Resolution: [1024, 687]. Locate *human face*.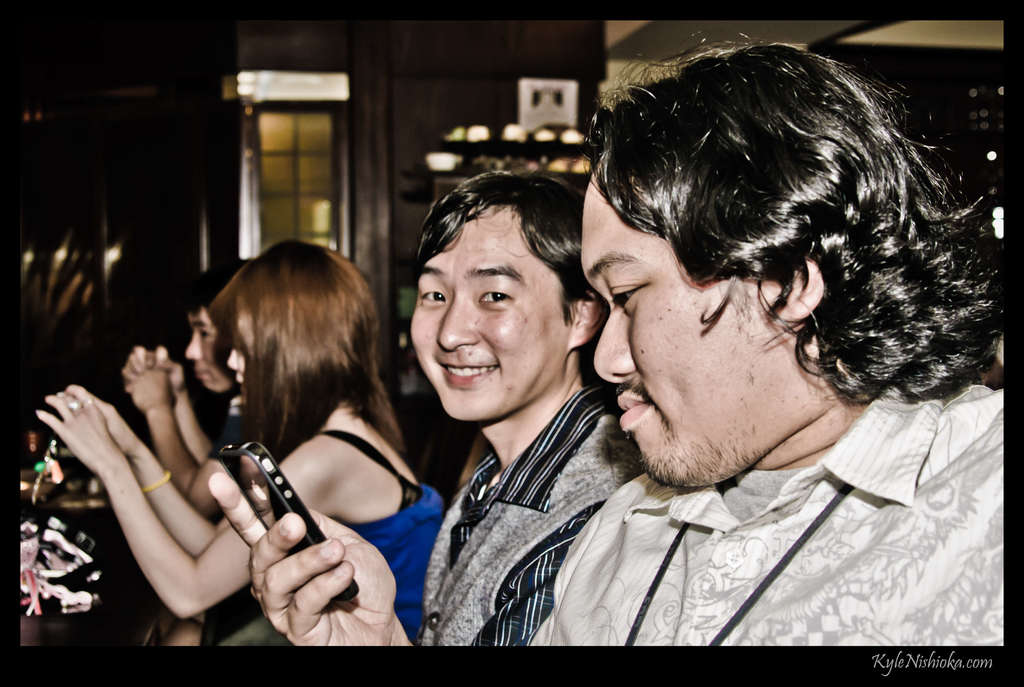
<bbox>225, 330, 252, 400</bbox>.
